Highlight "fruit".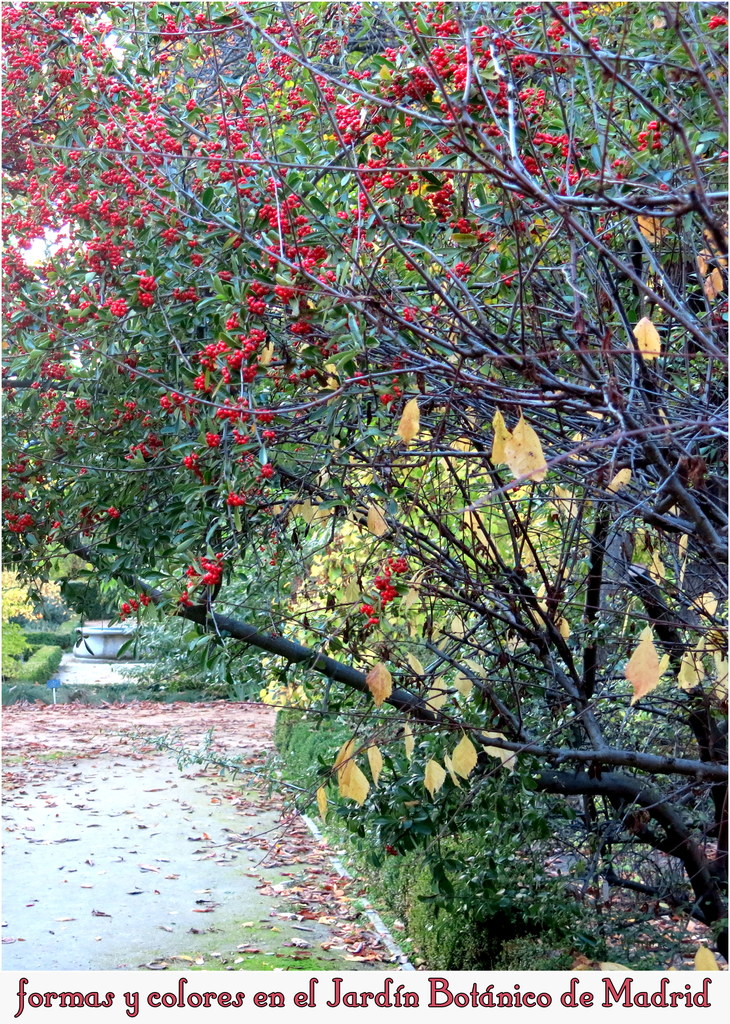
Highlighted region: [x1=33, y1=459, x2=44, y2=466].
